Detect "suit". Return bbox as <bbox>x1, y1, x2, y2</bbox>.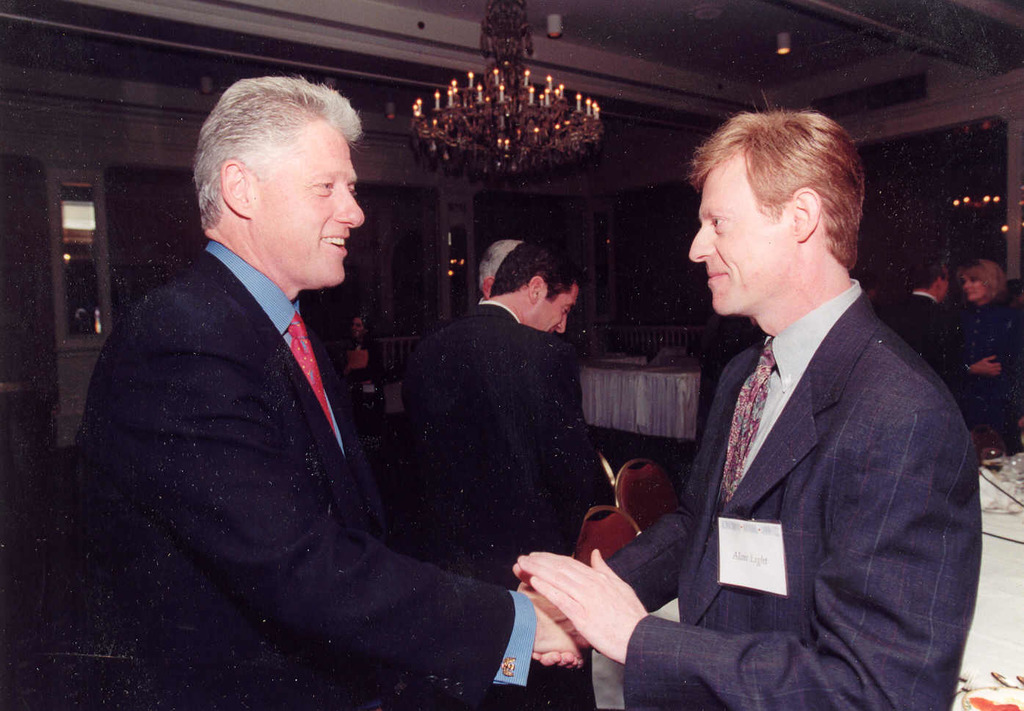
<bbox>32, 242, 536, 710</bbox>.
